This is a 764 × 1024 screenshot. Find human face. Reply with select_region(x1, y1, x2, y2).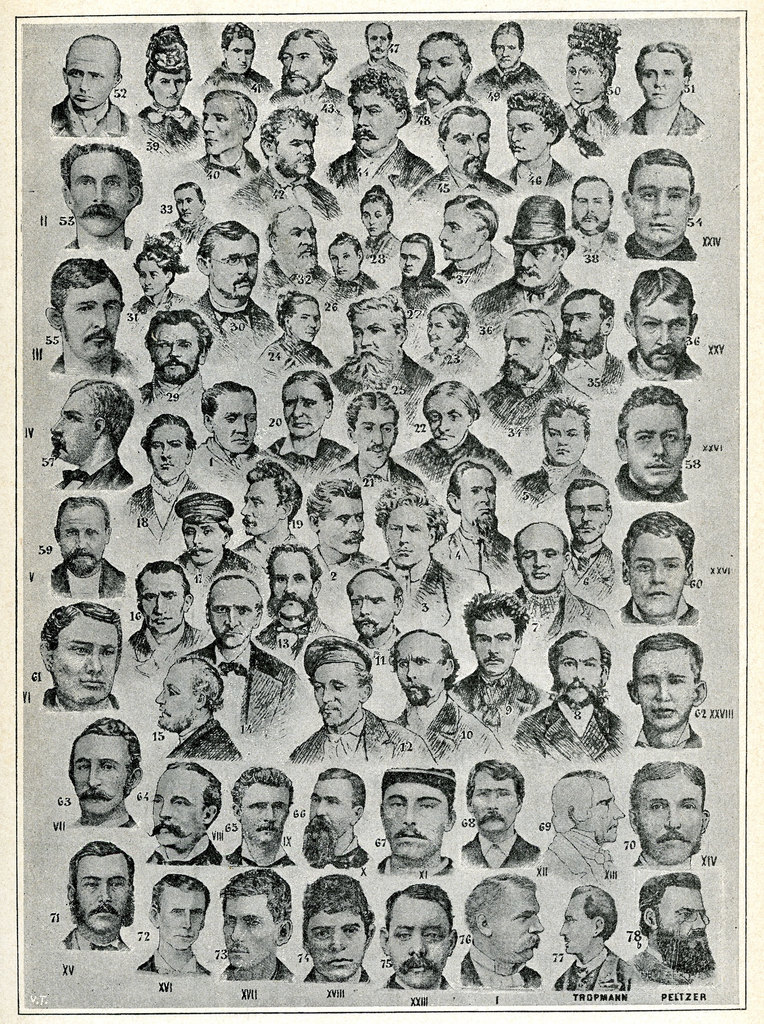
select_region(354, 94, 397, 152).
